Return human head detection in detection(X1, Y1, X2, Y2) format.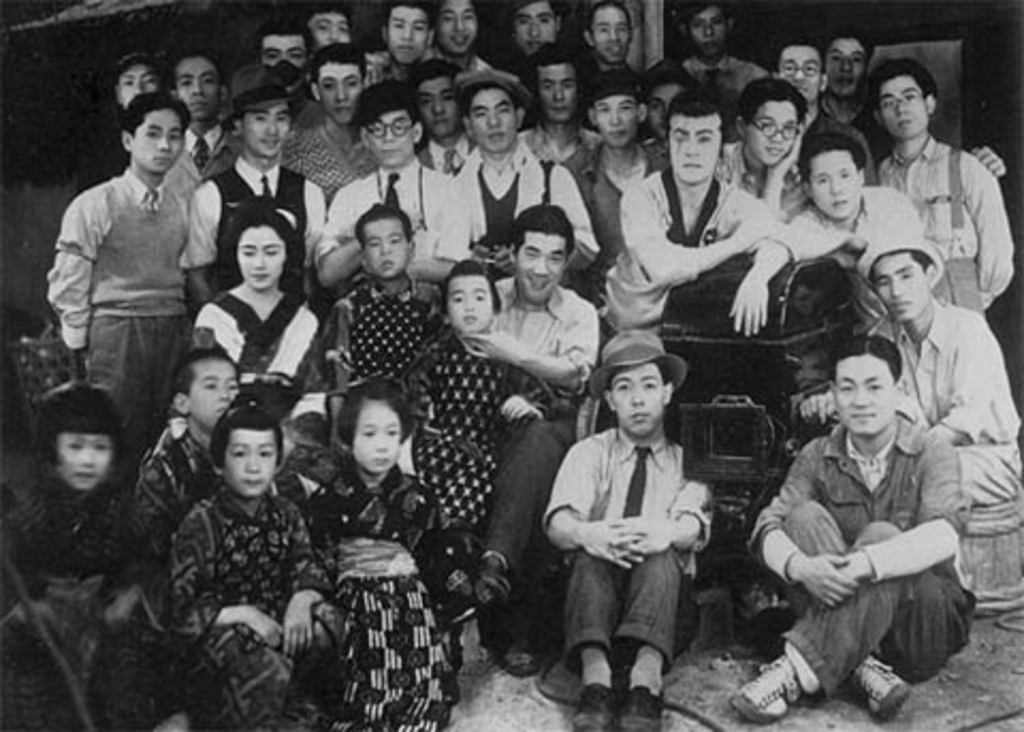
detection(531, 47, 587, 122).
